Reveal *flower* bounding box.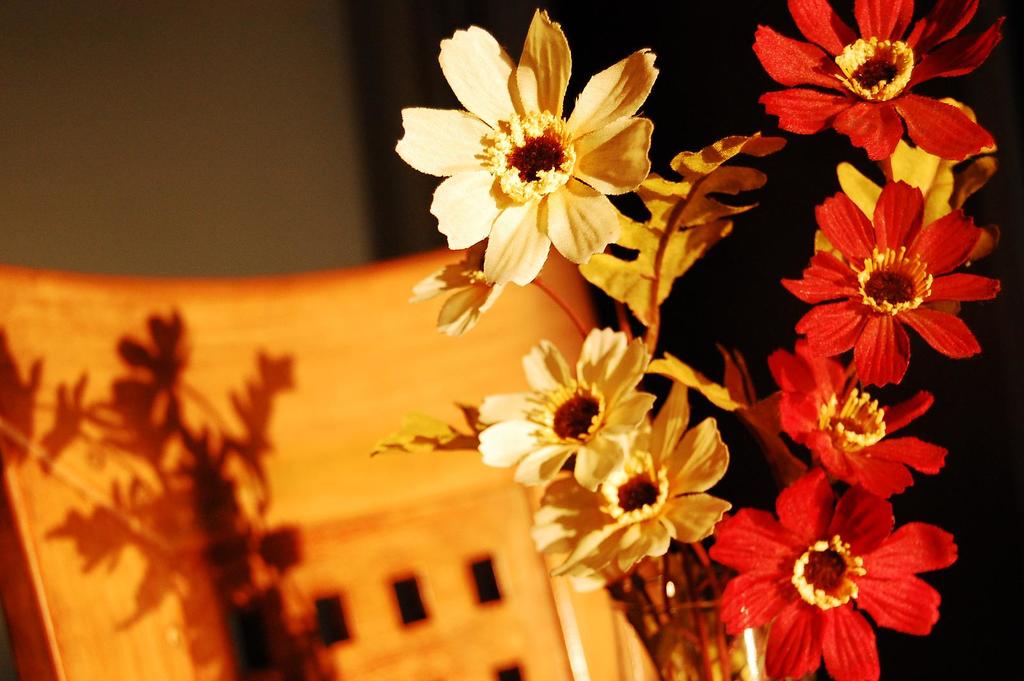
Revealed: crop(717, 480, 964, 652).
